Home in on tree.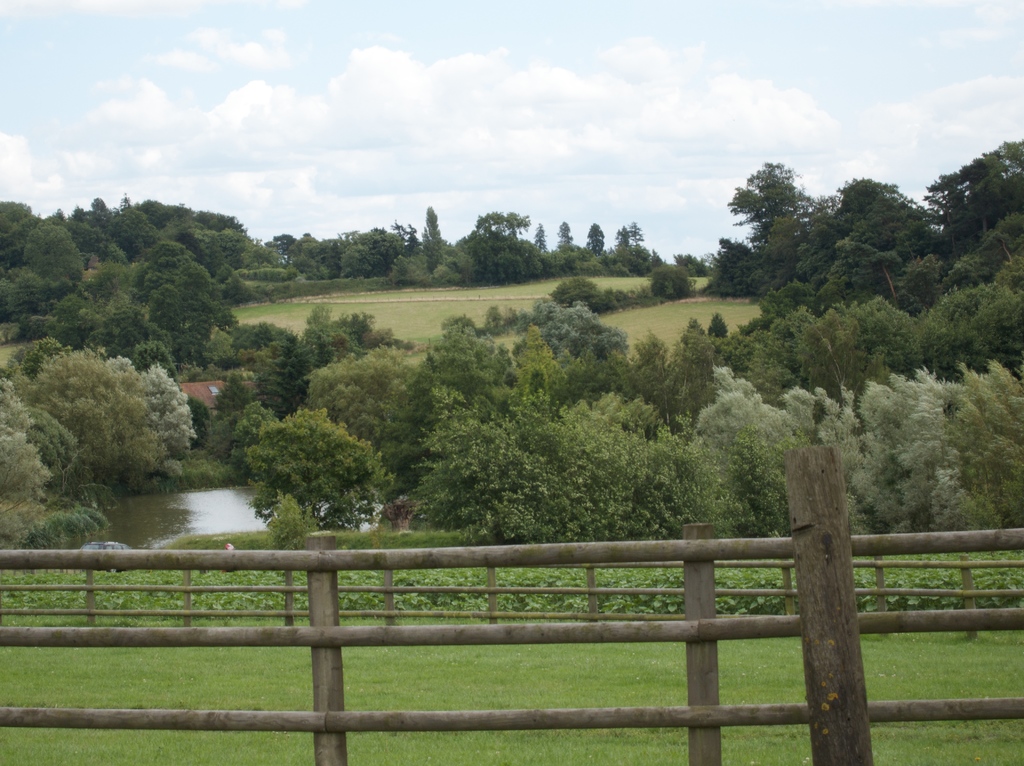
Homed in at 532:222:548:253.
